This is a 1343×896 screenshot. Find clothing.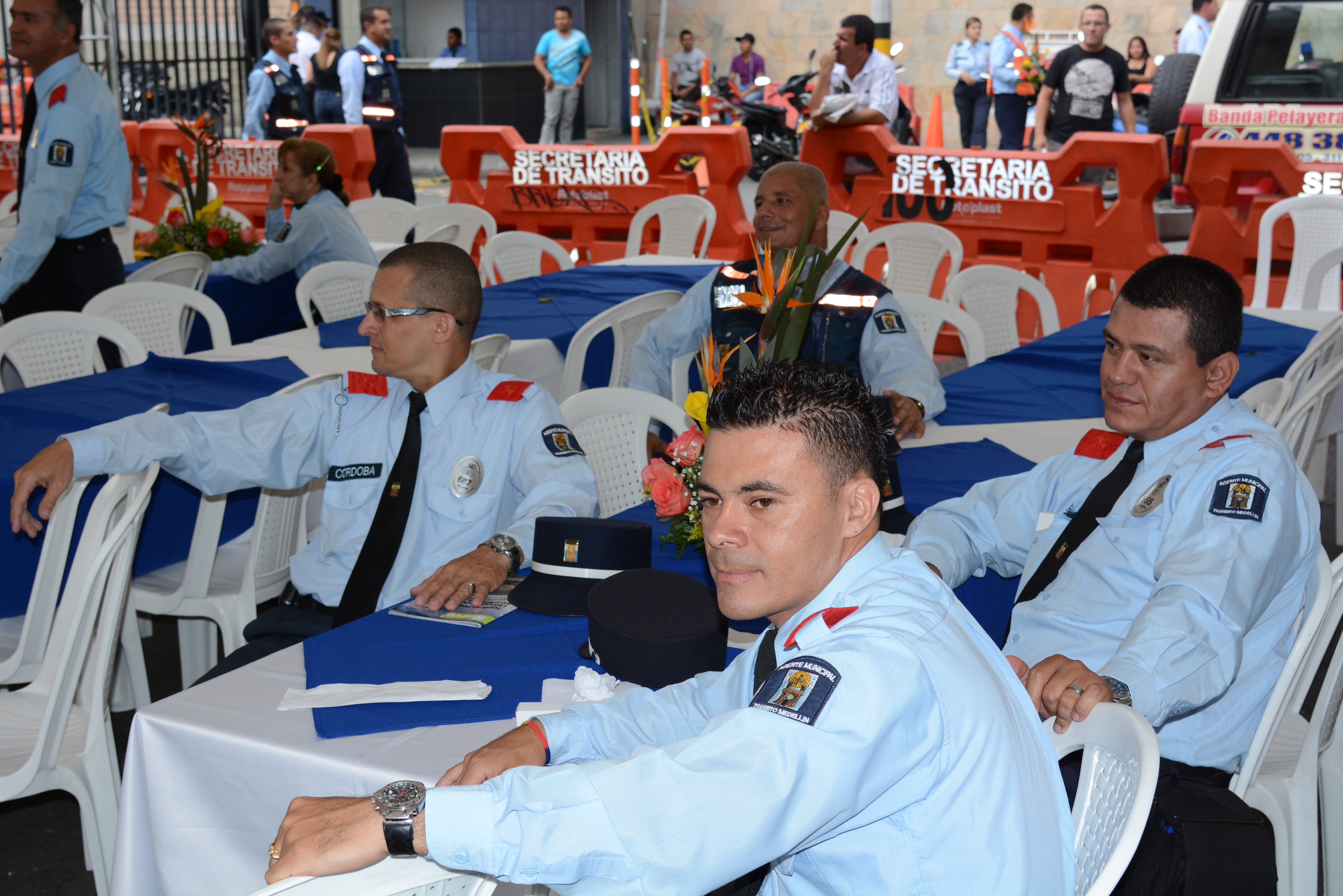
Bounding box: x1=296 y1=7 x2=310 y2=45.
